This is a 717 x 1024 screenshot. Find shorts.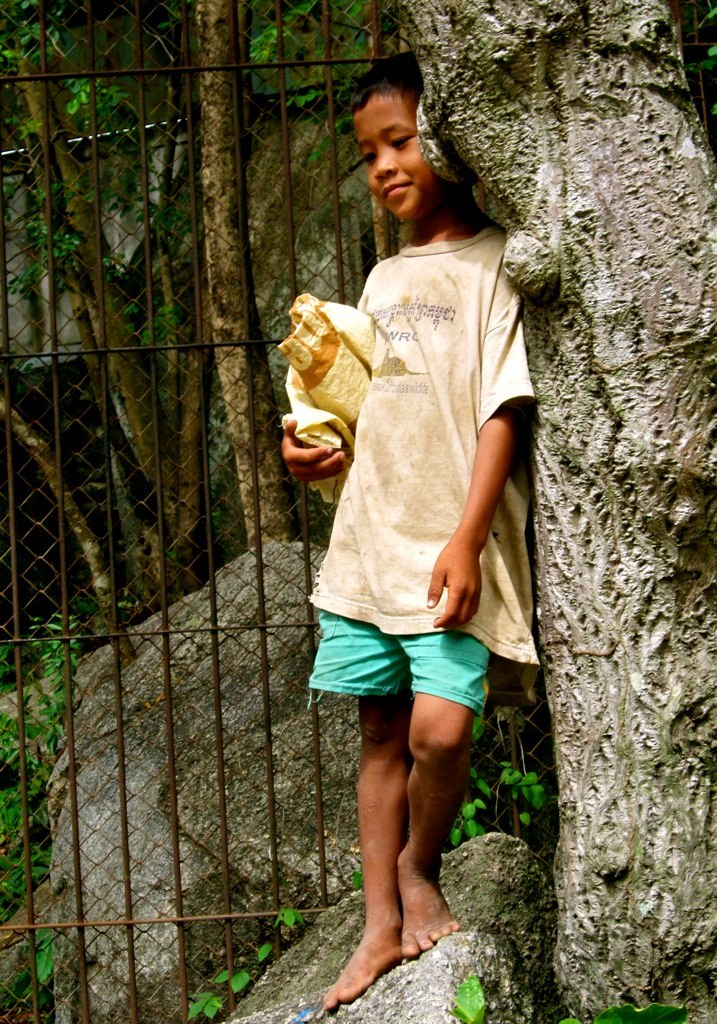
Bounding box: left=303, top=607, right=493, bottom=737.
